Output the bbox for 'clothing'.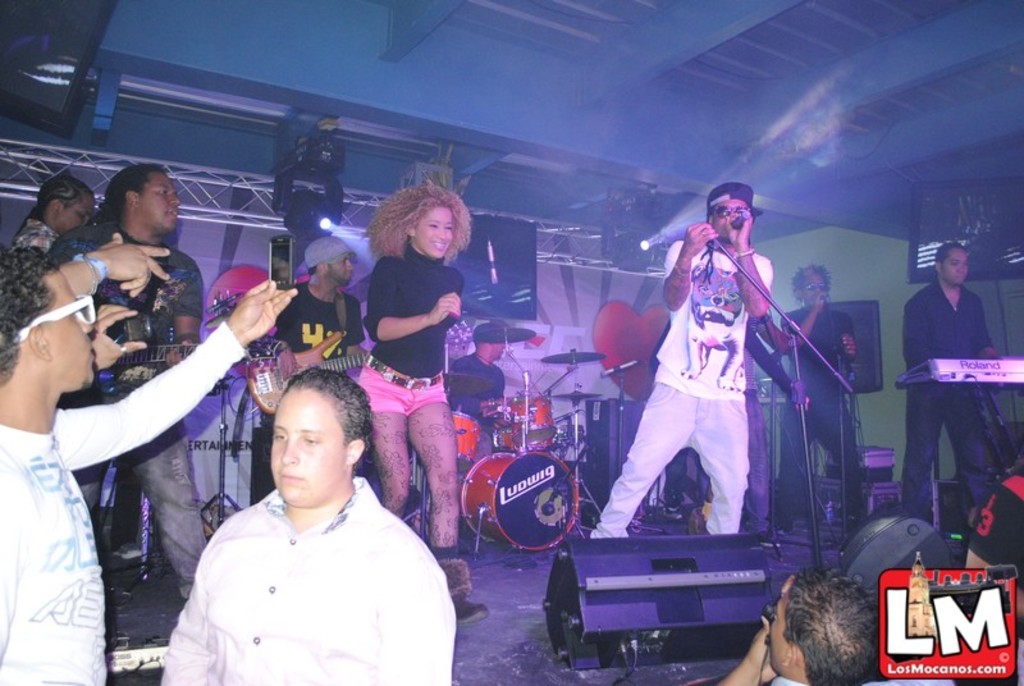
region(591, 243, 777, 545).
